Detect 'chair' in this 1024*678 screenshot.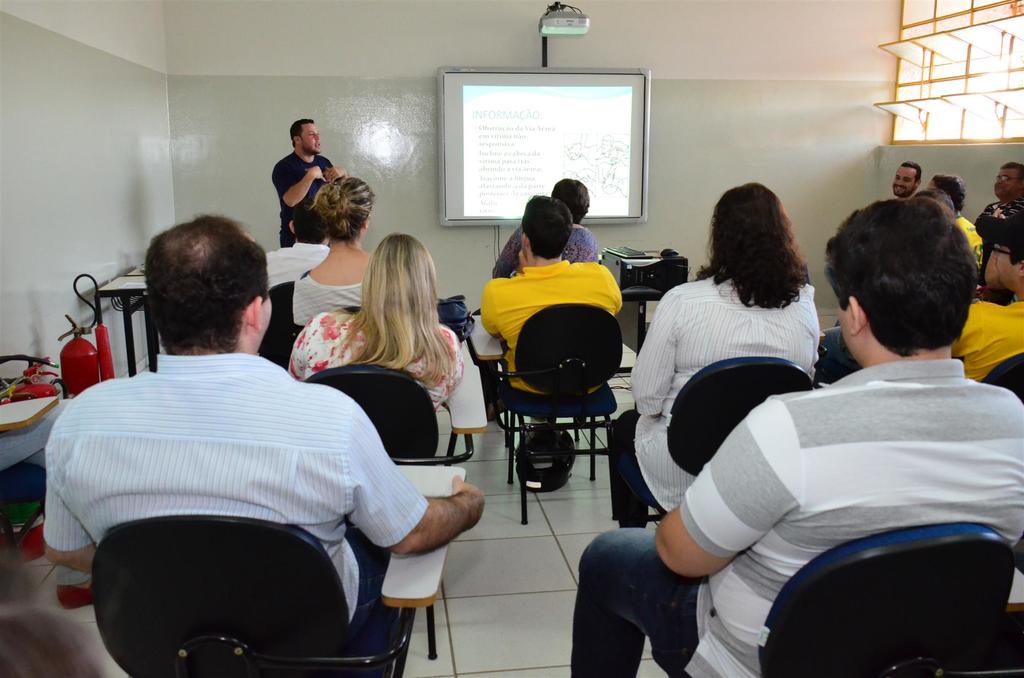
Detection: left=757, top=533, right=1023, bottom=677.
